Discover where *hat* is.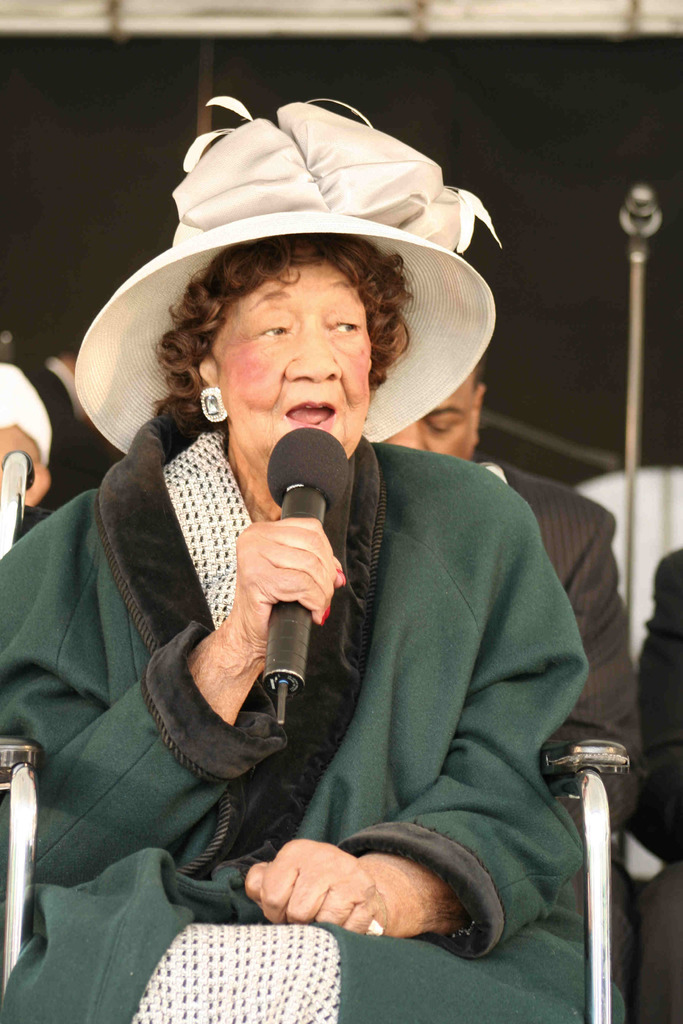
Discovered at crop(71, 92, 498, 459).
